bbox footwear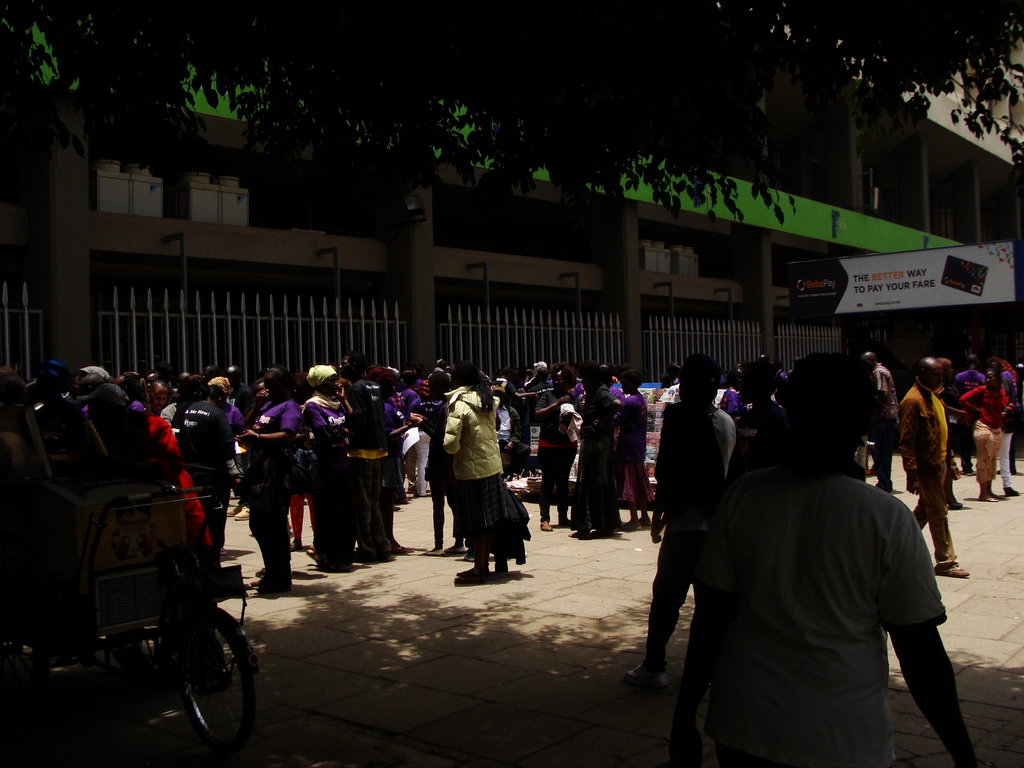
[452,544,467,557]
